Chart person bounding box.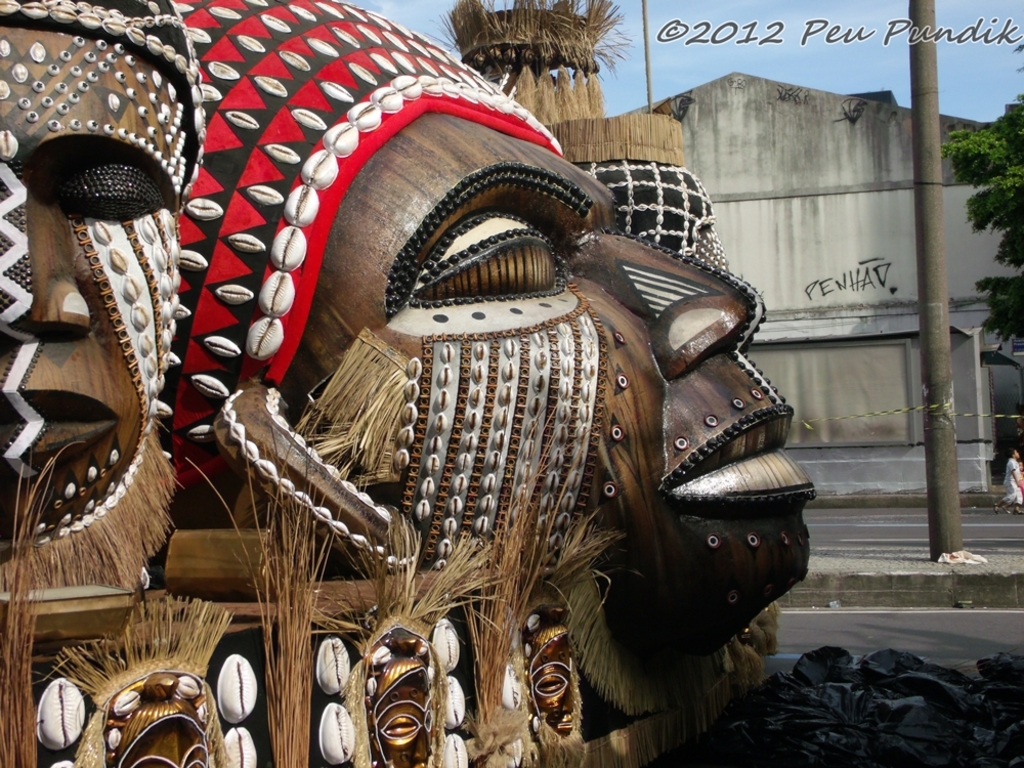
Charted: (37,598,259,767).
